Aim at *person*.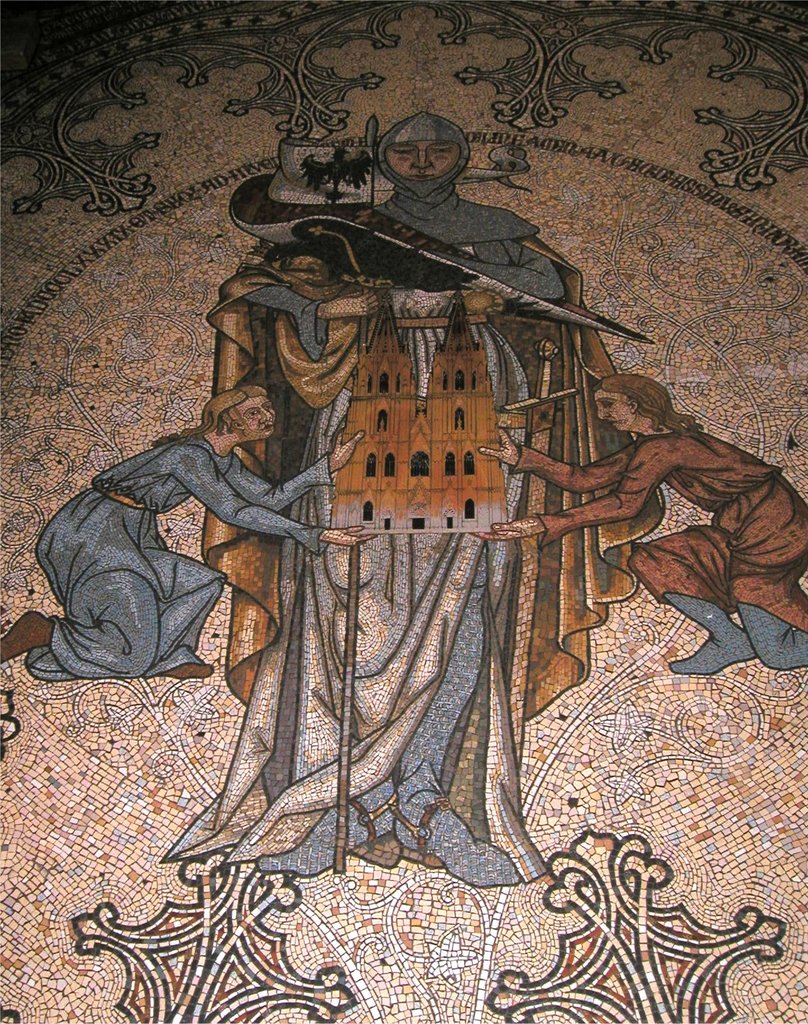
Aimed at 469, 372, 807, 673.
